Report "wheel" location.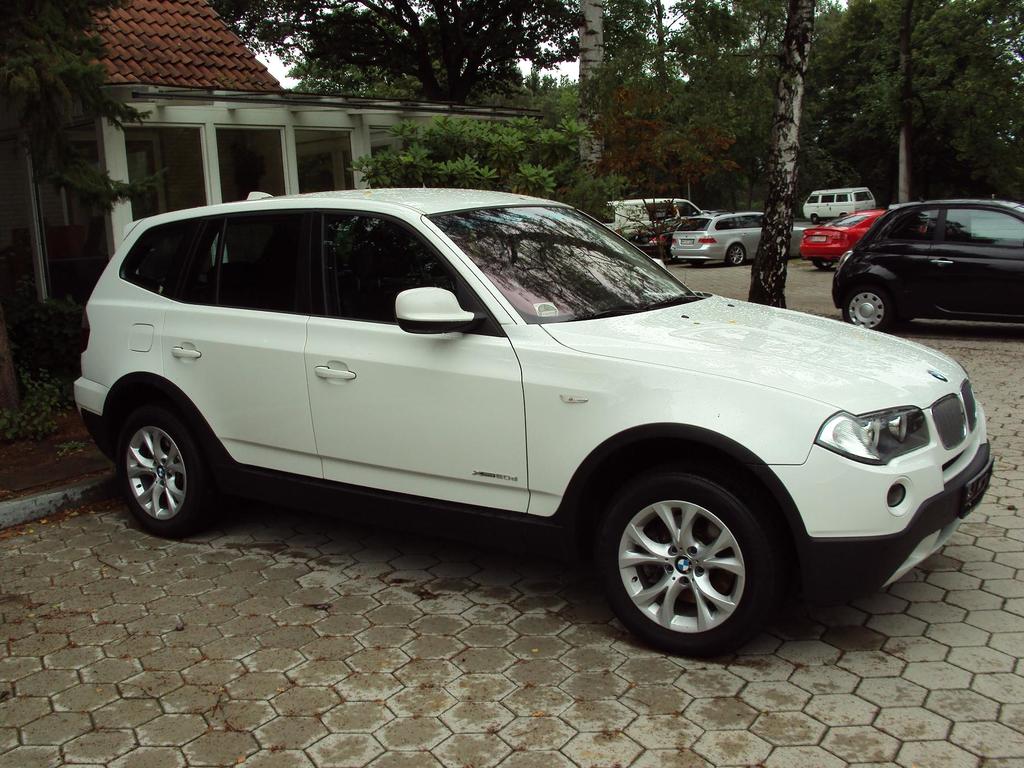
Report: pyautogui.locateOnScreen(812, 260, 836, 273).
